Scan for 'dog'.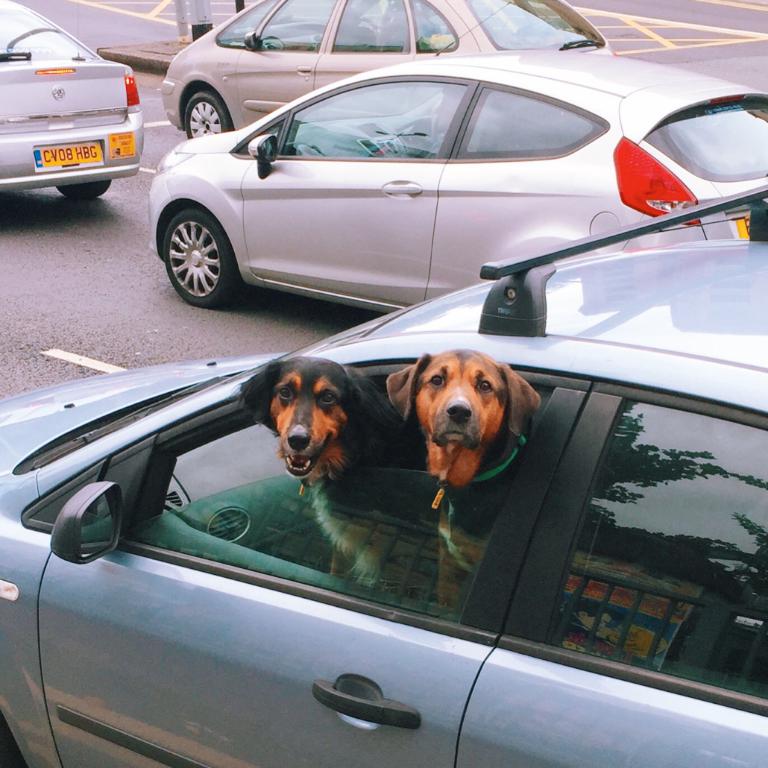
Scan result: (230, 353, 441, 607).
